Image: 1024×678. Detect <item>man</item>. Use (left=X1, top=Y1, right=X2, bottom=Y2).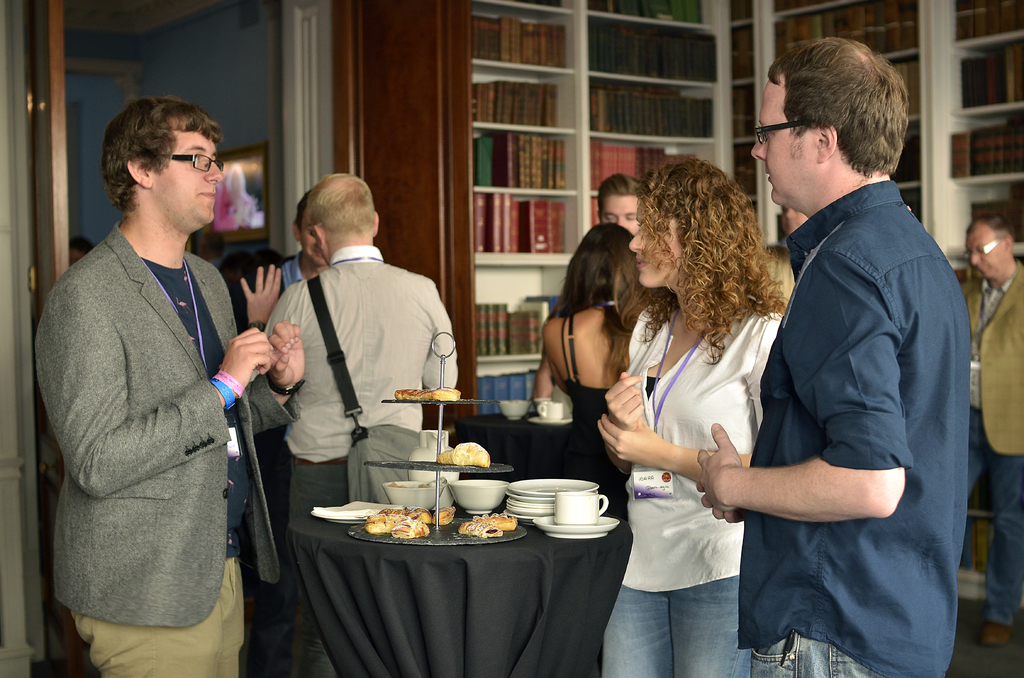
(left=595, top=168, right=650, bottom=240).
